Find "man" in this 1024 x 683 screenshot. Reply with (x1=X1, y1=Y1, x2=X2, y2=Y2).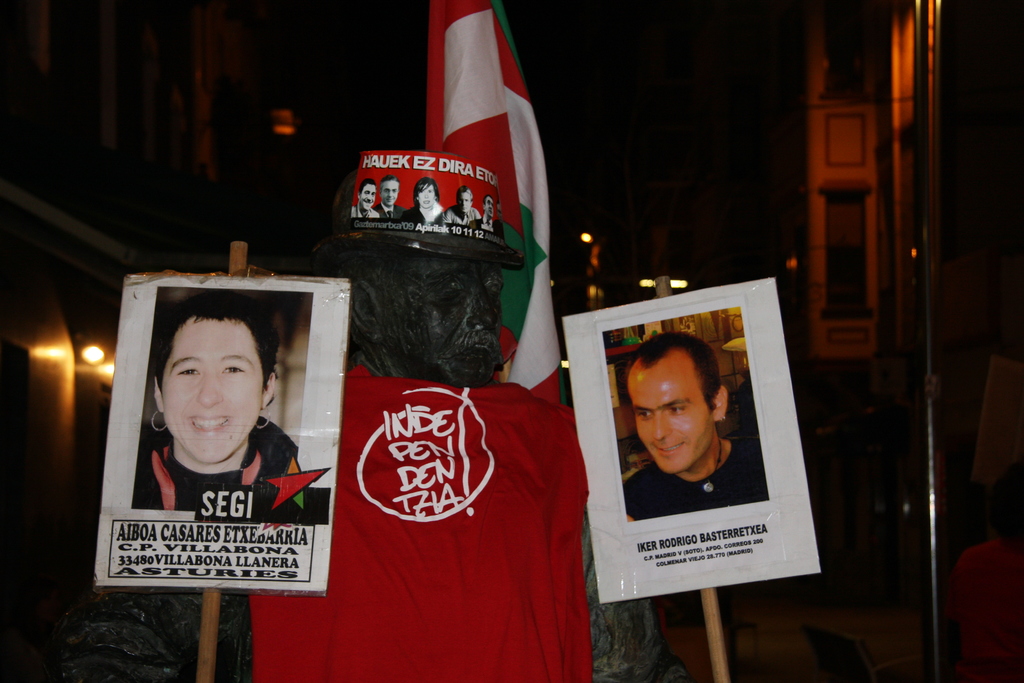
(x1=353, y1=178, x2=378, y2=215).
